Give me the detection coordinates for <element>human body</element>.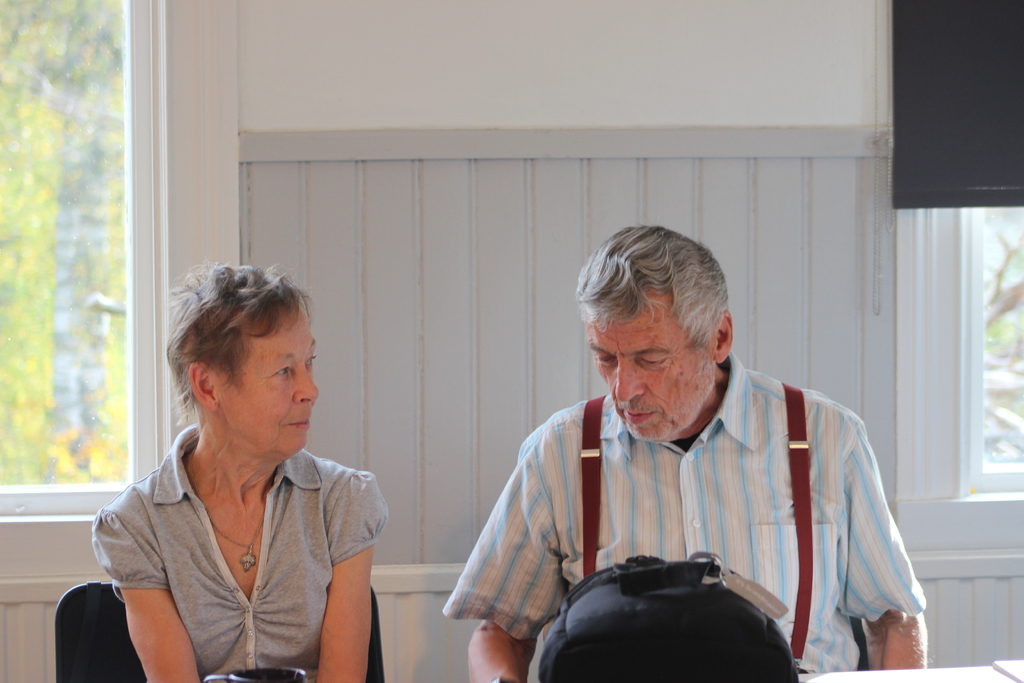
<region>74, 344, 378, 682</region>.
